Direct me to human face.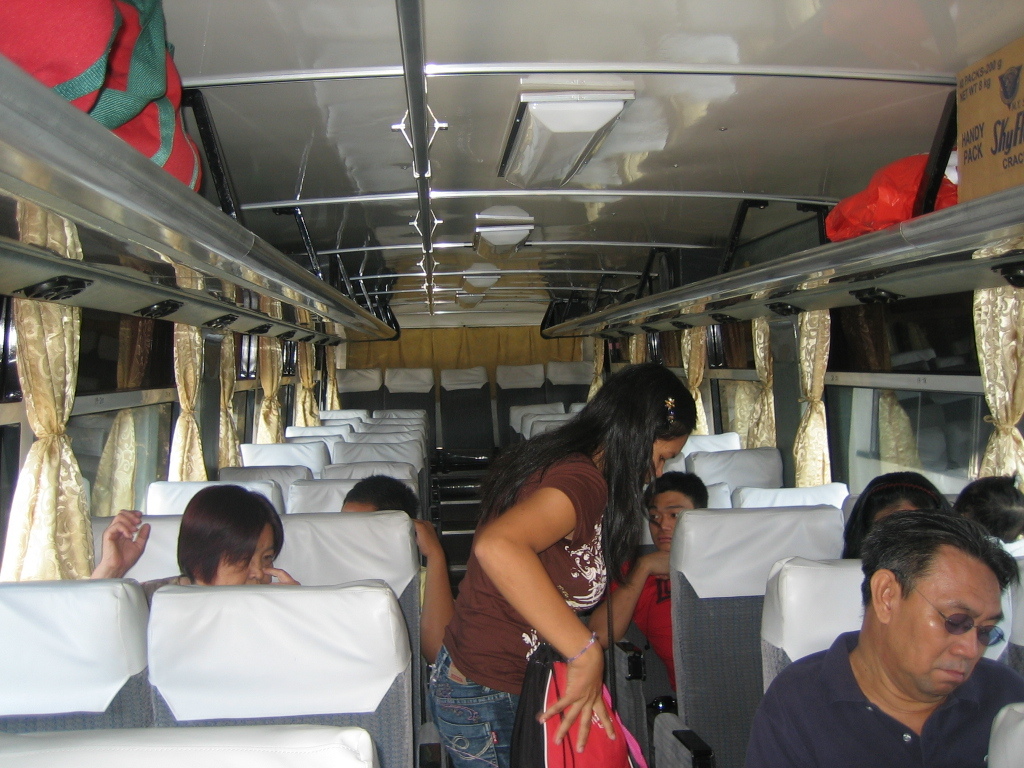
Direction: (x1=213, y1=520, x2=273, y2=587).
